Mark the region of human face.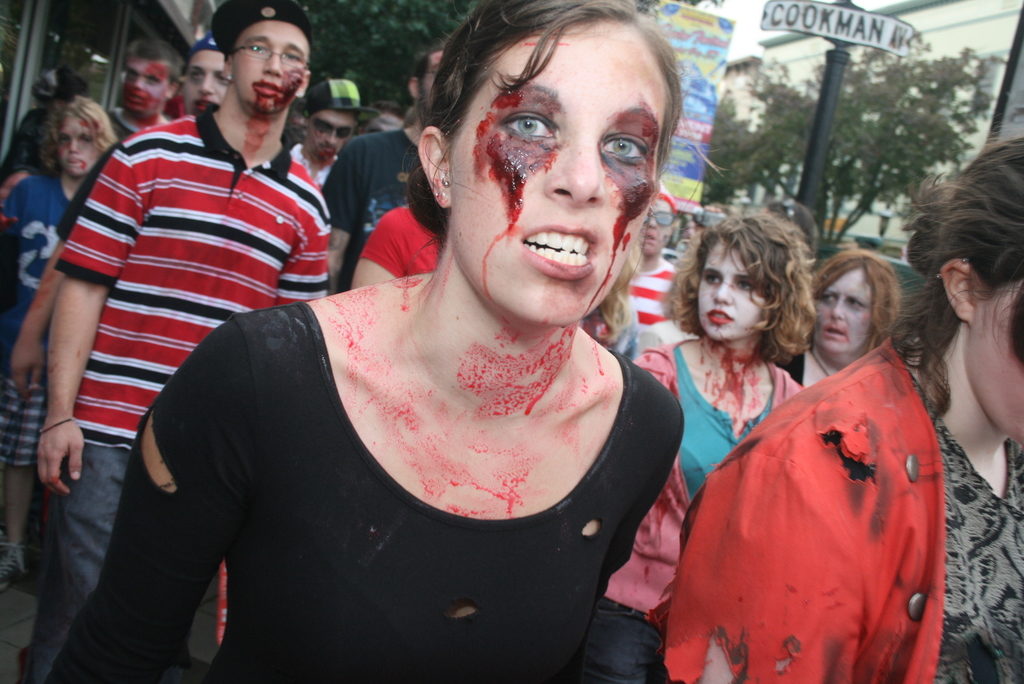
Region: rect(696, 236, 768, 346).
